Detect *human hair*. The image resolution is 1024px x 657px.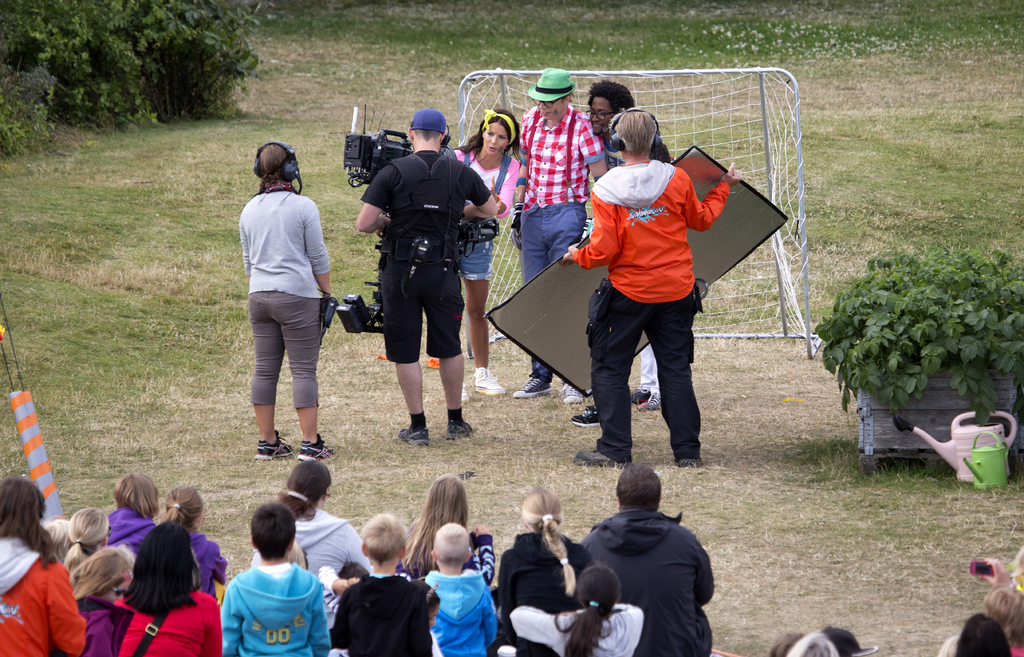
(left=257, top=139, right=294, bottom=186).
